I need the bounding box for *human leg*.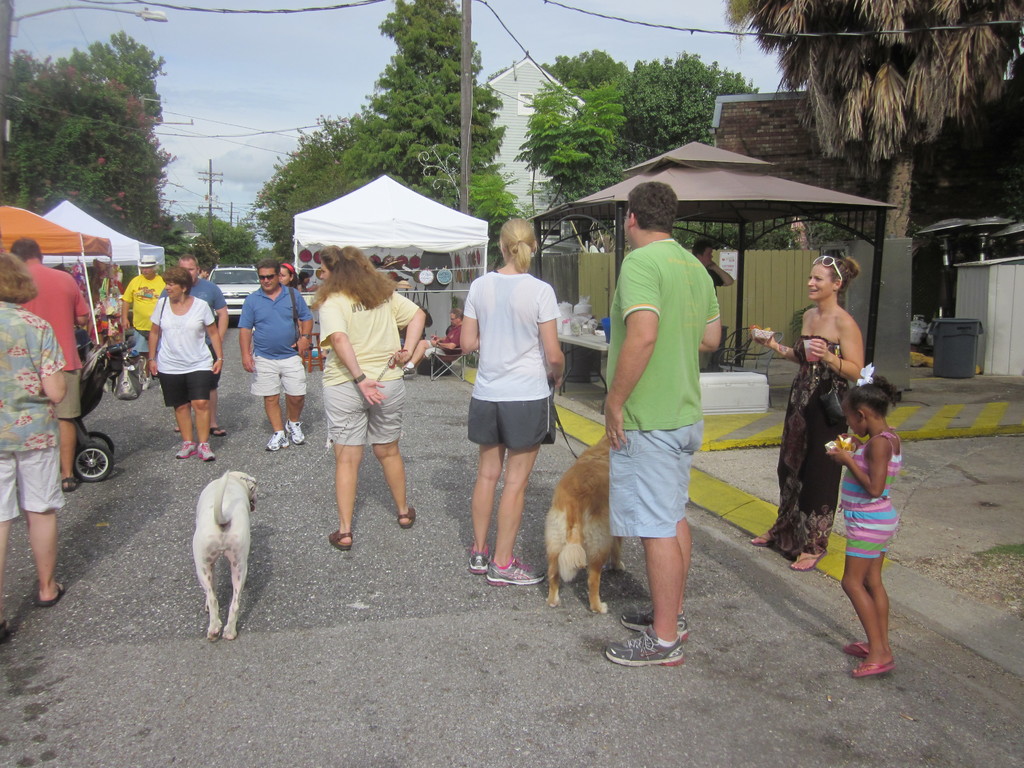
Here it is: 285:392:303:444.
